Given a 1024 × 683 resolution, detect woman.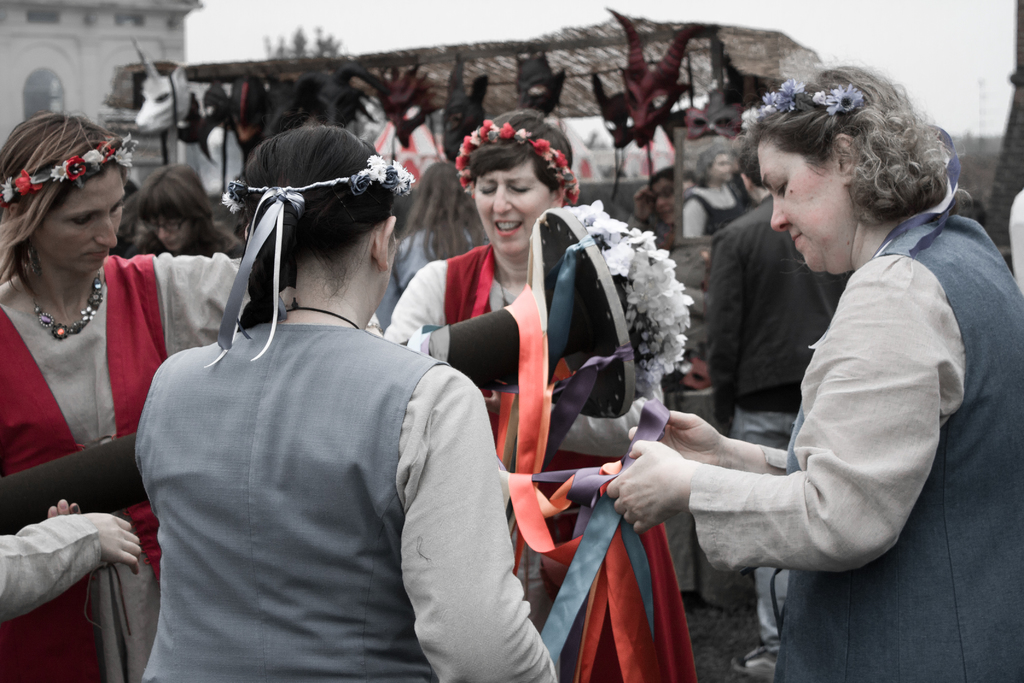
left=132, top=124, right=561, bottom=682.
